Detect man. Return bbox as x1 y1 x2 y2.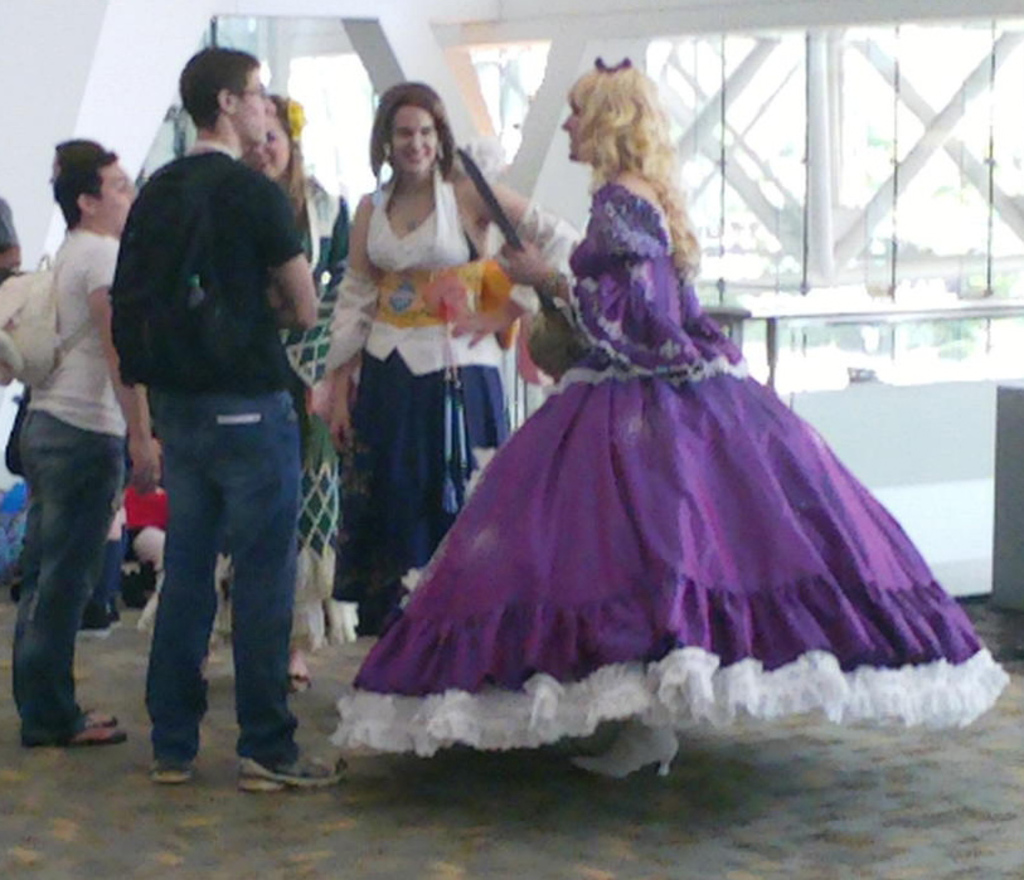
94 94 338 787.
